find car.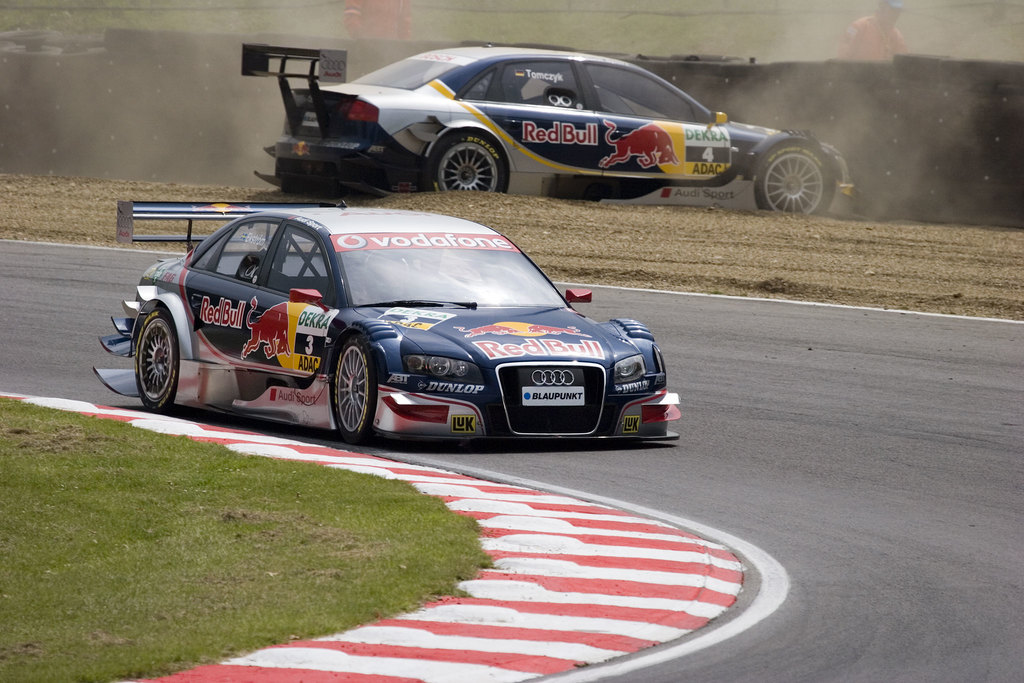
x1=54 y1=215 x2=666 y2=460.
